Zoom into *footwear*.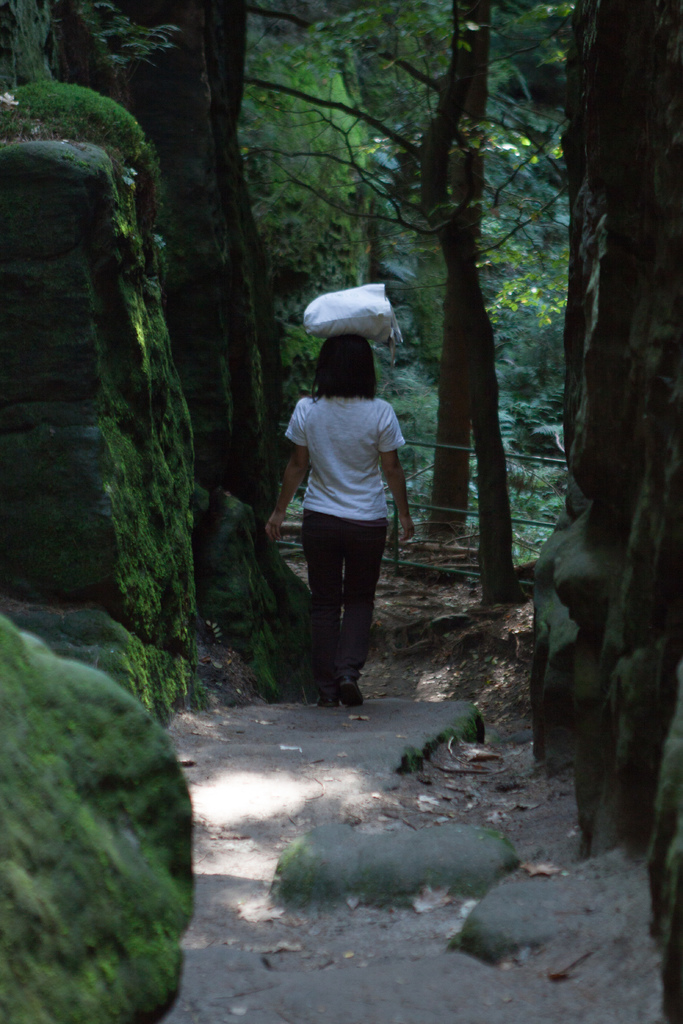
Zoom target: bbox(340, 678, 363, 707).
